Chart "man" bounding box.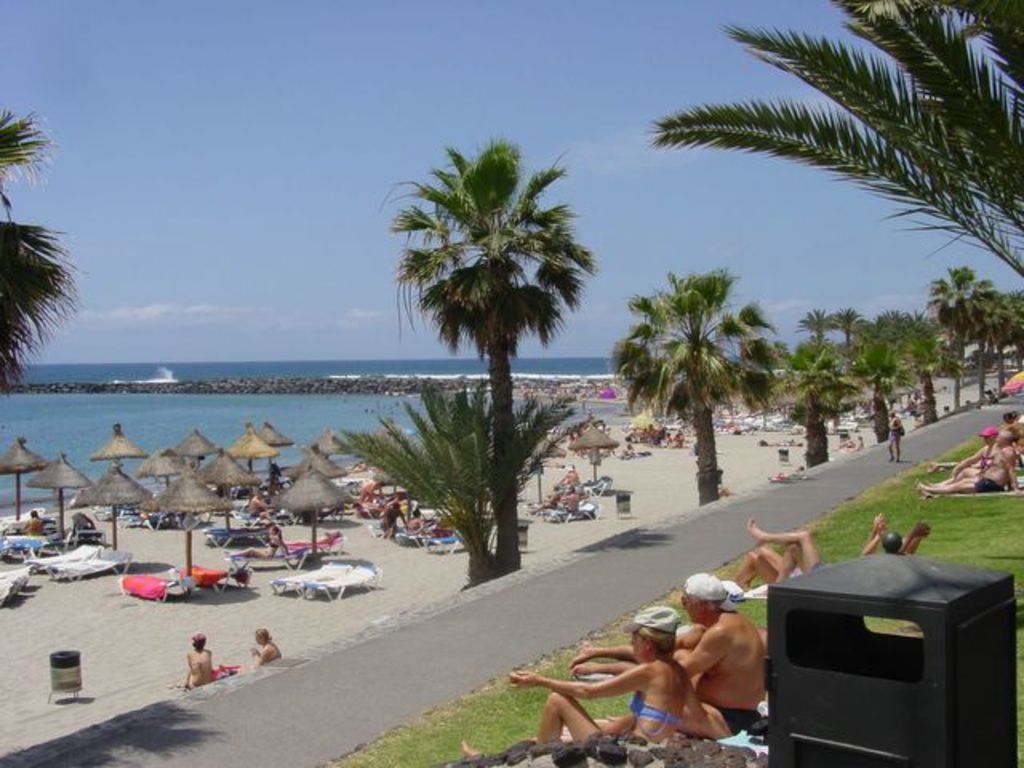
Charted: [left=915, top=430, right=1022, bottom=499].
